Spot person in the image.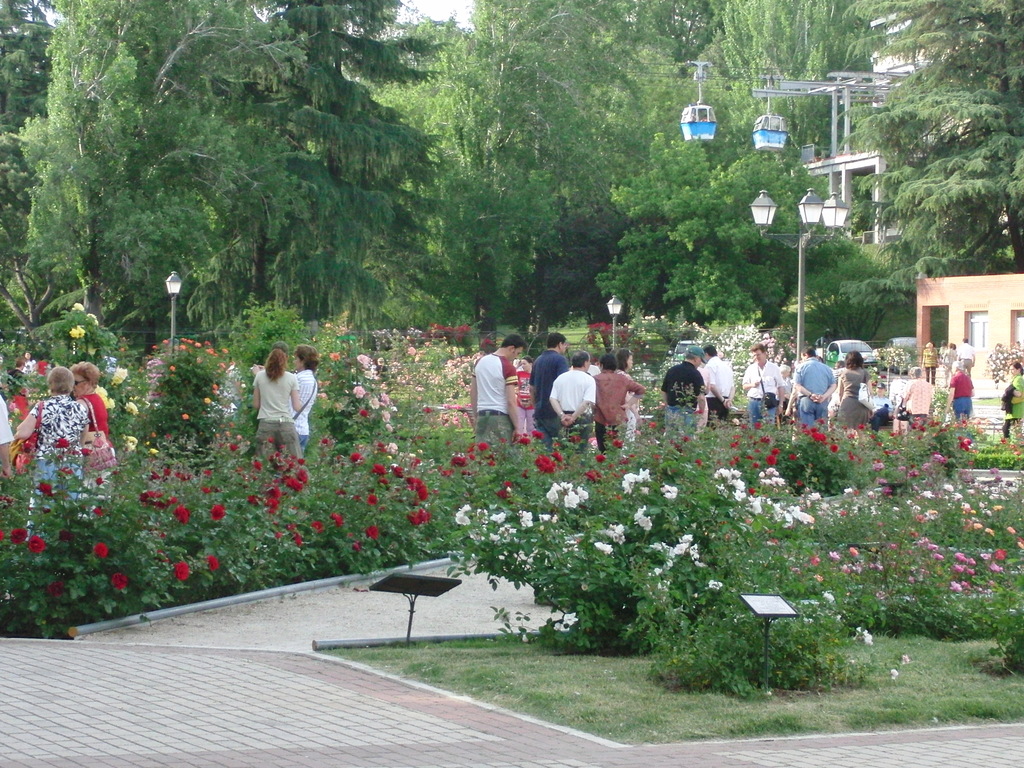
person found at <region>836, 349, 877, 430</region>.
